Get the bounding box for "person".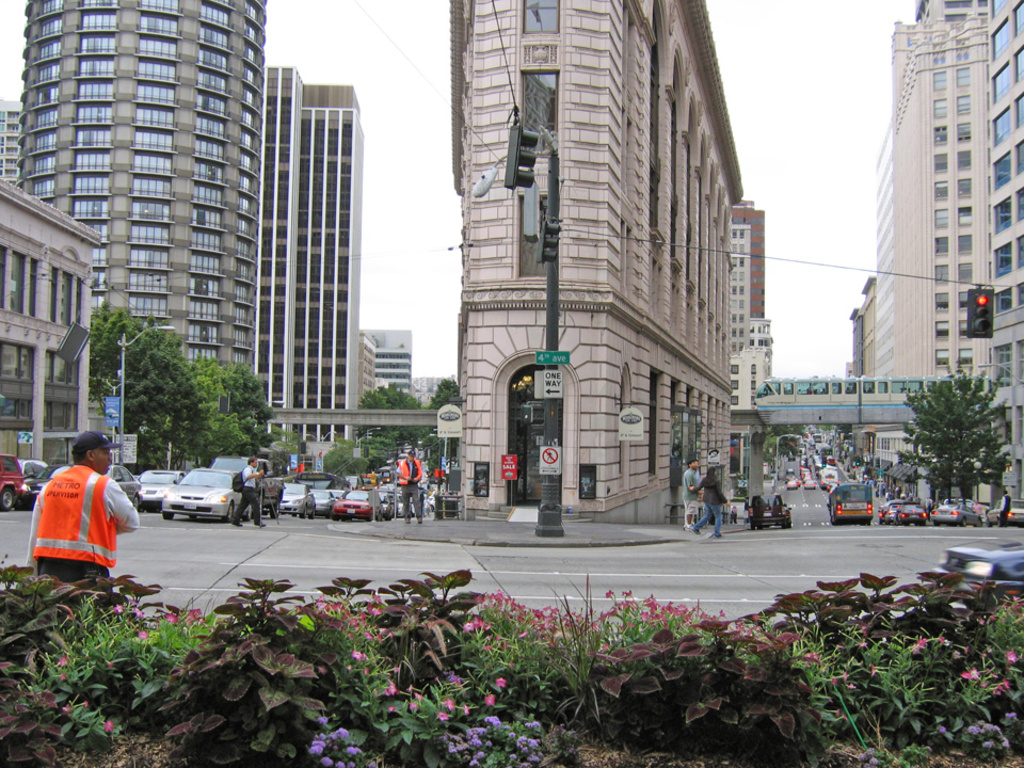
crop(399, 449, 420, 523).
